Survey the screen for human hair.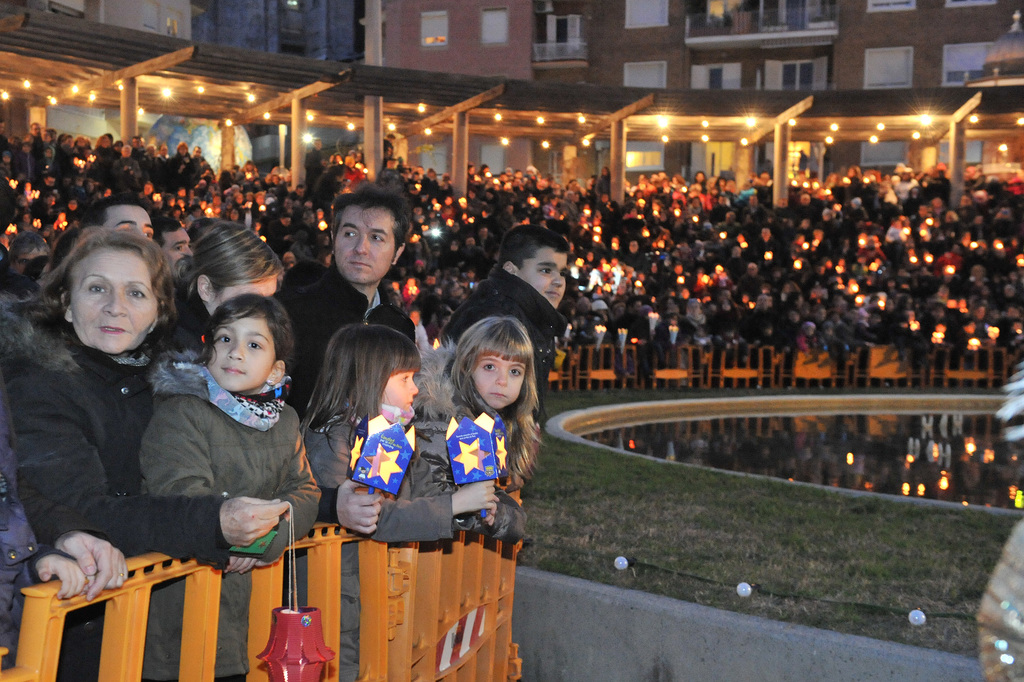
Survey found: locate(330, 174, 412, 262).
